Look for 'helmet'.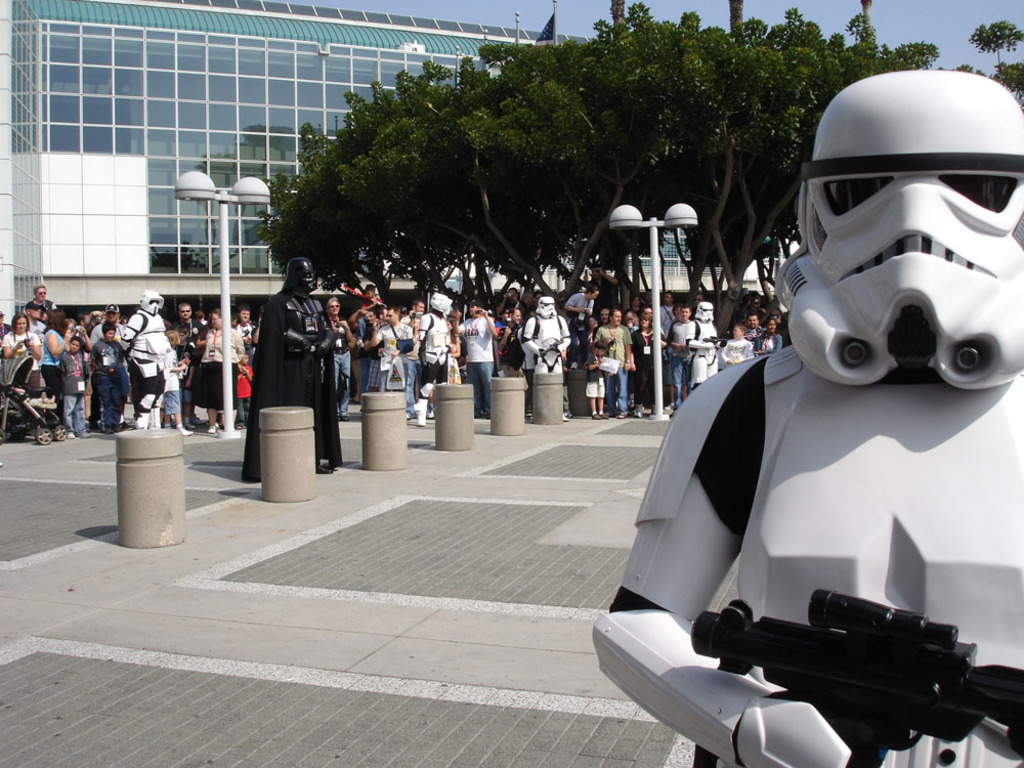
Found: bbox=[282, 260, 315, 296].
